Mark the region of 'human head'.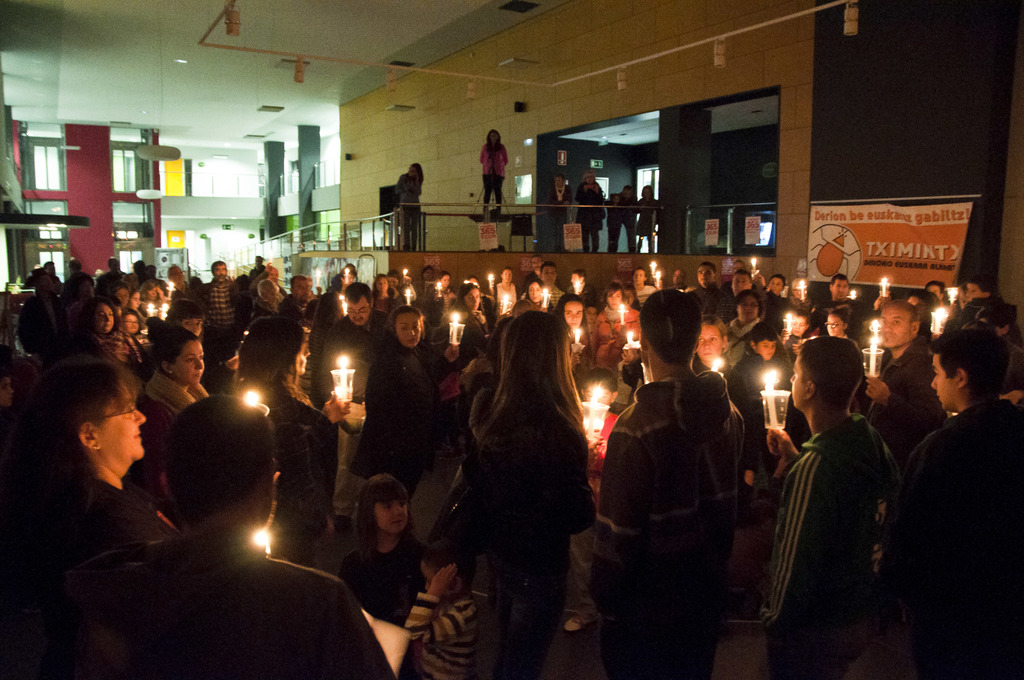
Region: [134, 396, 280, 544].
